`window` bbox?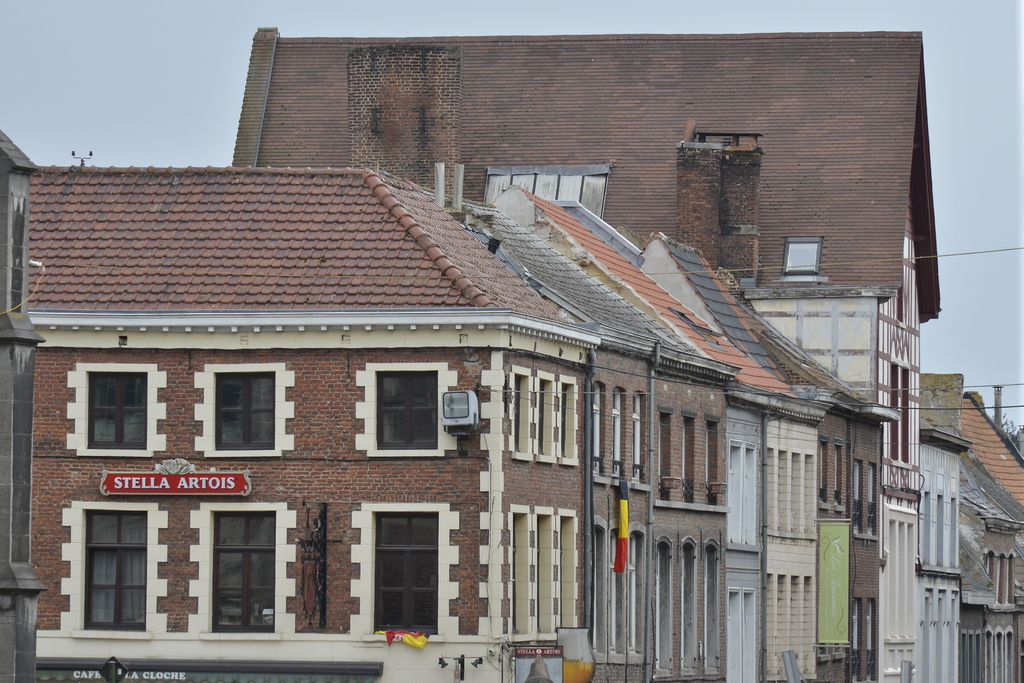
box(356, 363, 458, 465)
